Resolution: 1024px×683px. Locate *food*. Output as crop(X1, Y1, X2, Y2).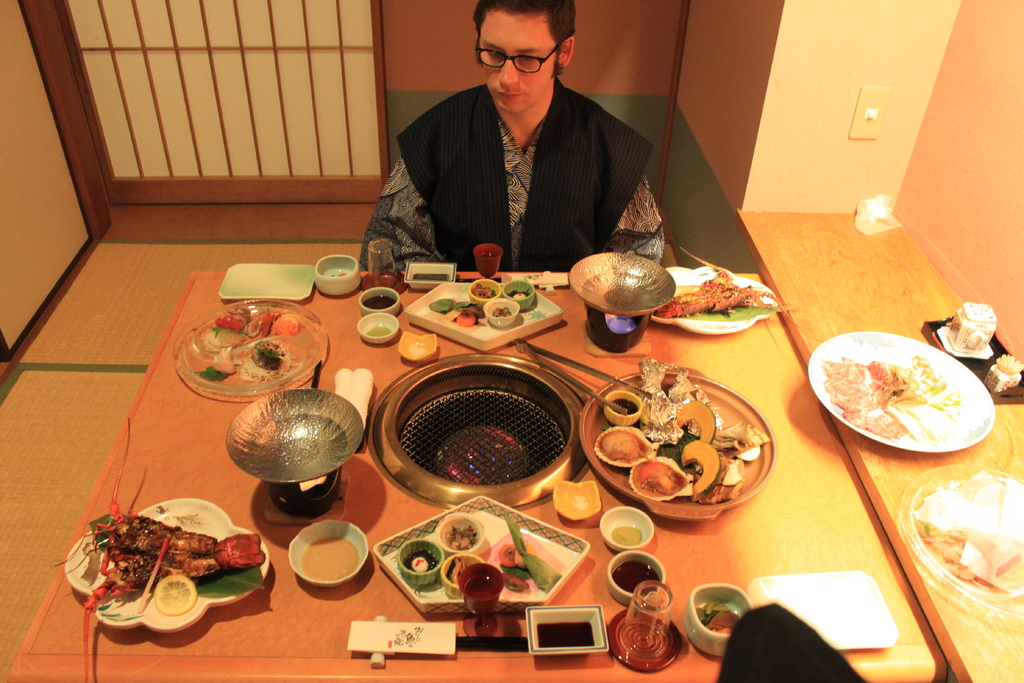
crop(698, 603, 739, 634).
